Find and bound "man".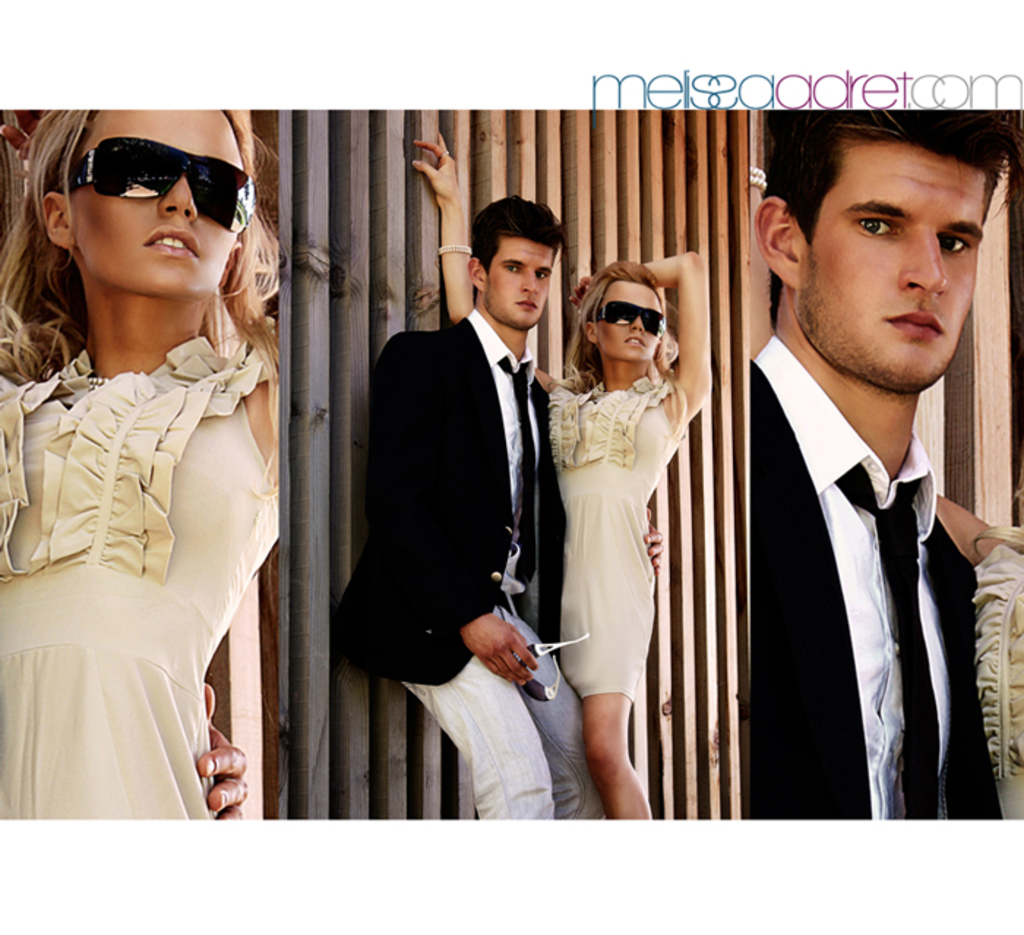
Bound: [332,193,610,824].
